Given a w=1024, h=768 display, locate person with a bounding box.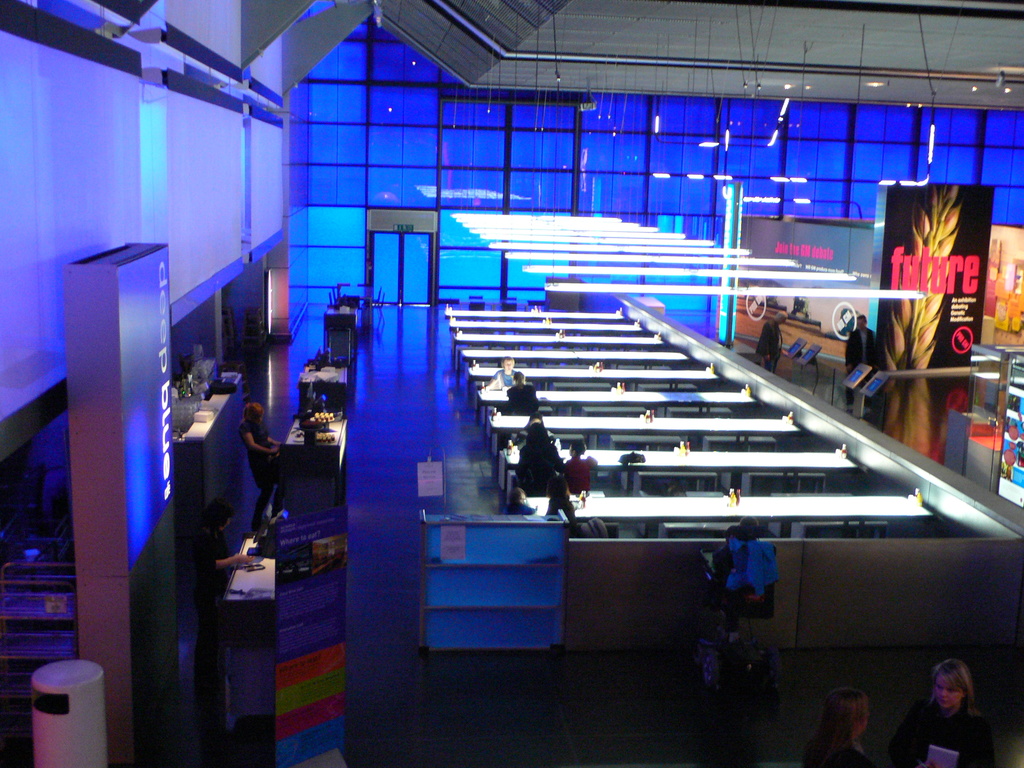
Located: box(195, 496, 258, 738).
